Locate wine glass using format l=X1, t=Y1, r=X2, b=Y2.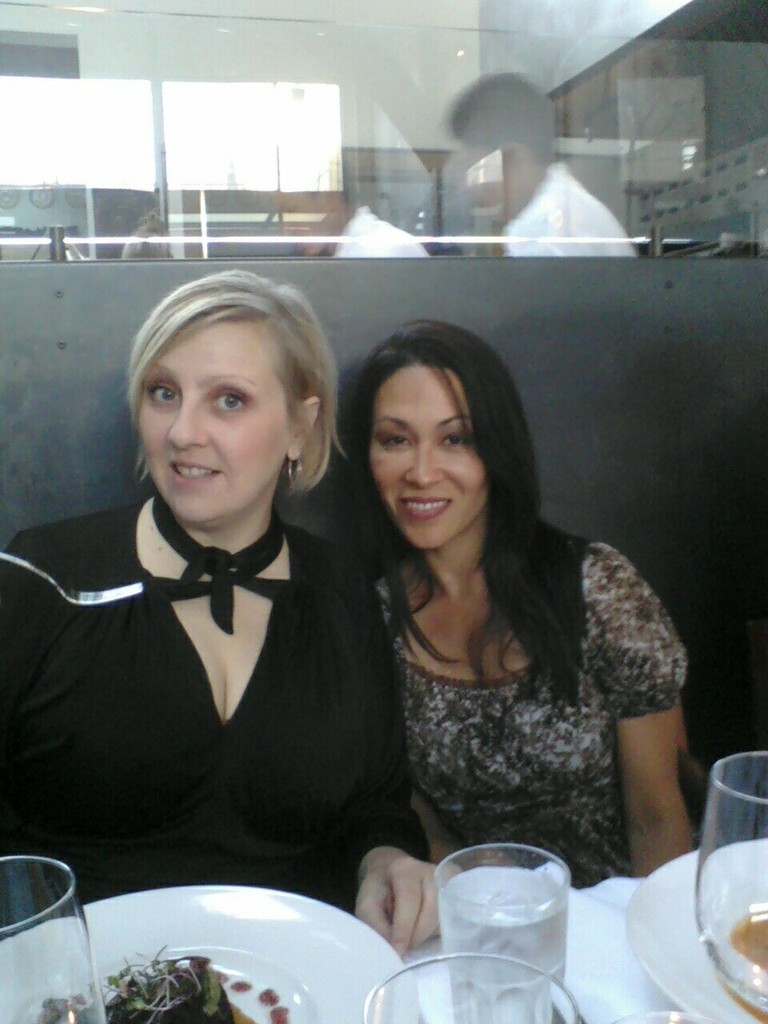
l=691, t=749, r=767, b=1023.
